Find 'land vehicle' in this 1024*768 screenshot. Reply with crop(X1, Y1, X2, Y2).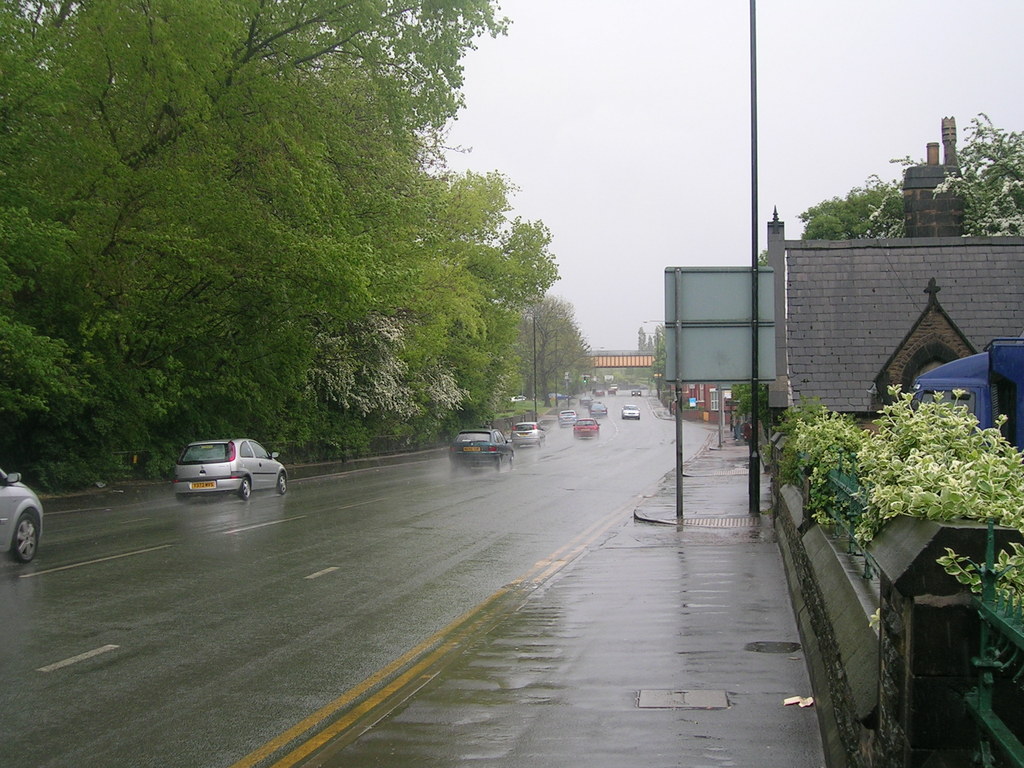
crop(1, 468, 42, 561).
